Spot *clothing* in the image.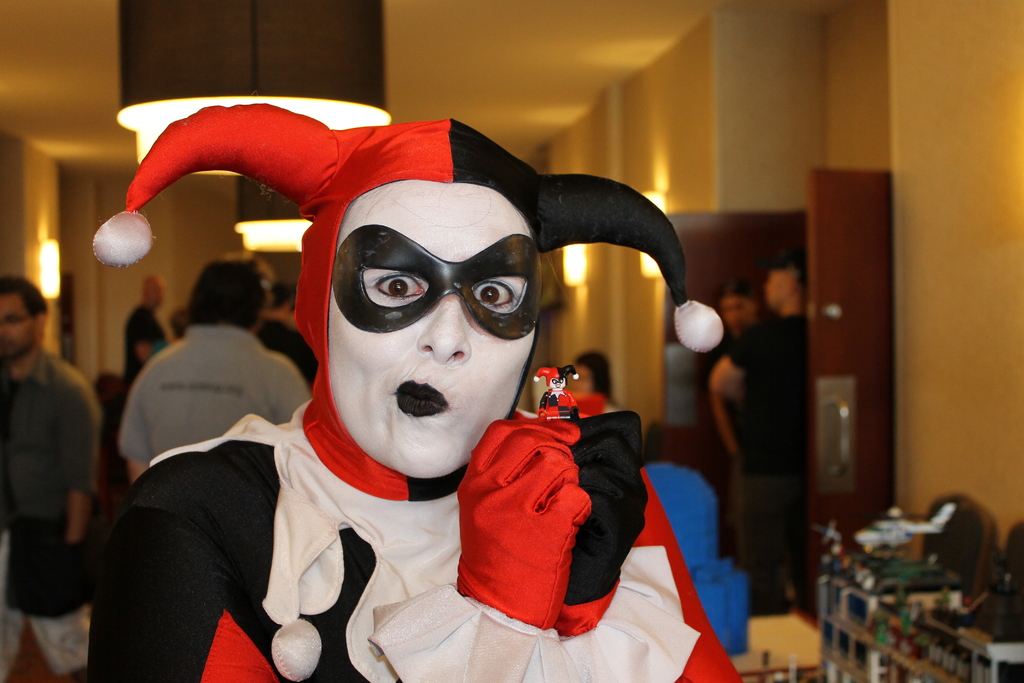
*clothing* found at 95 181 717 681.
